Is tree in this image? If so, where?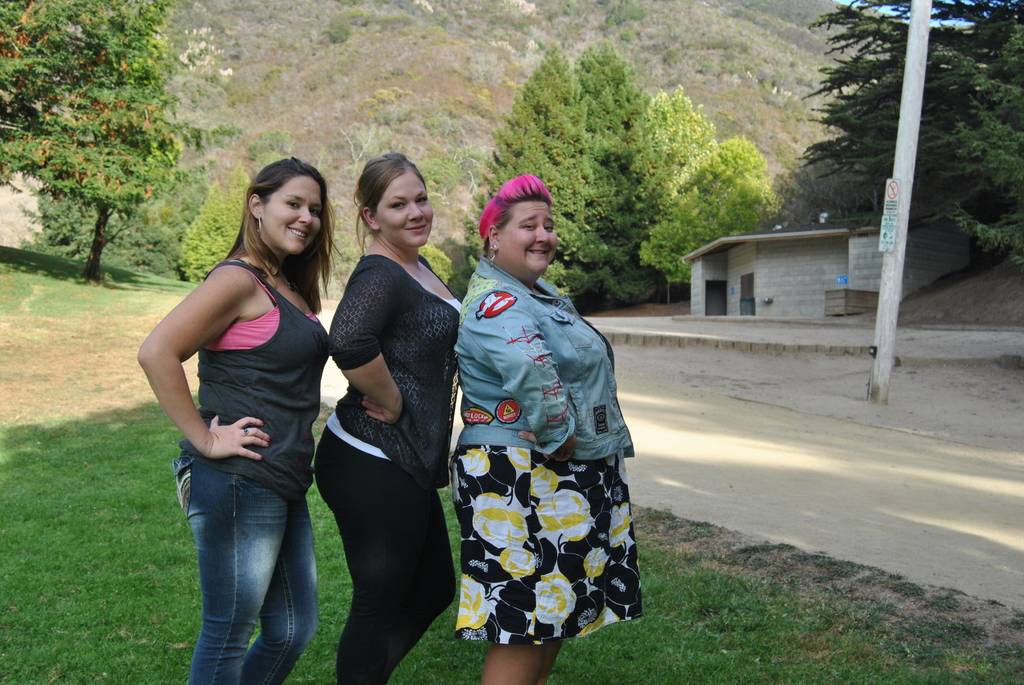
Yes, at 13/49/178/277.
